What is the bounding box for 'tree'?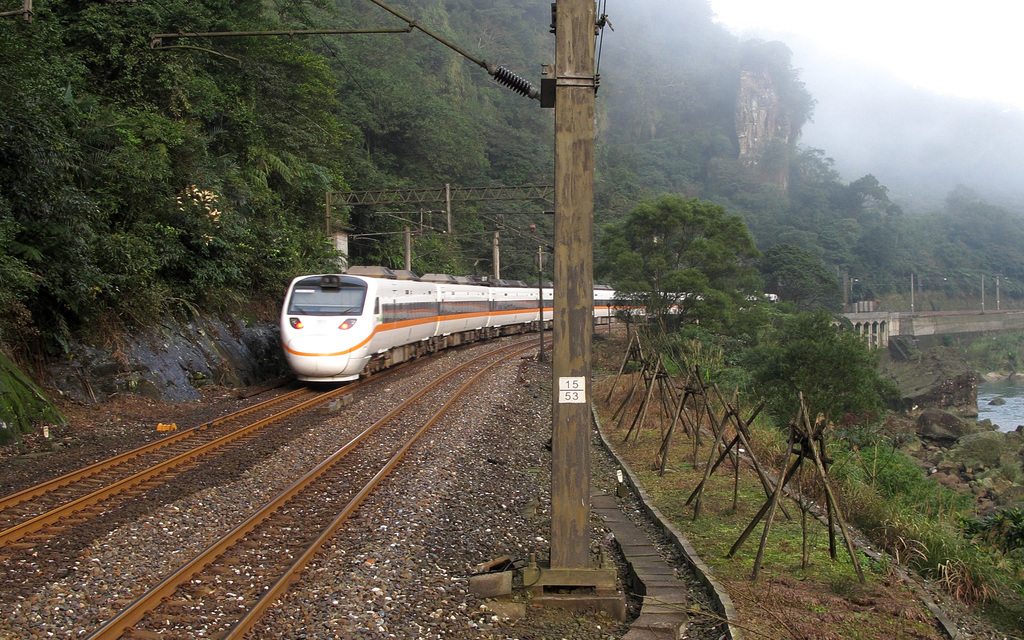
858/175/1023/308.
